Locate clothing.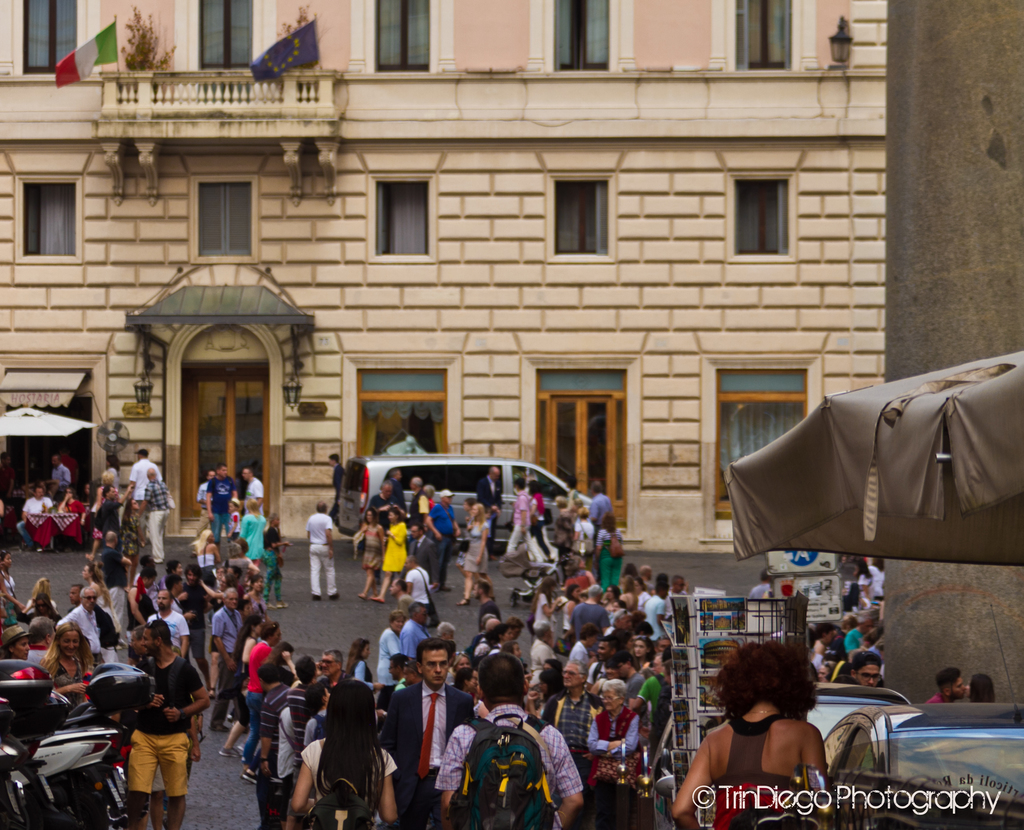
Bounding box: select_region(54, 601, 123, 666).
